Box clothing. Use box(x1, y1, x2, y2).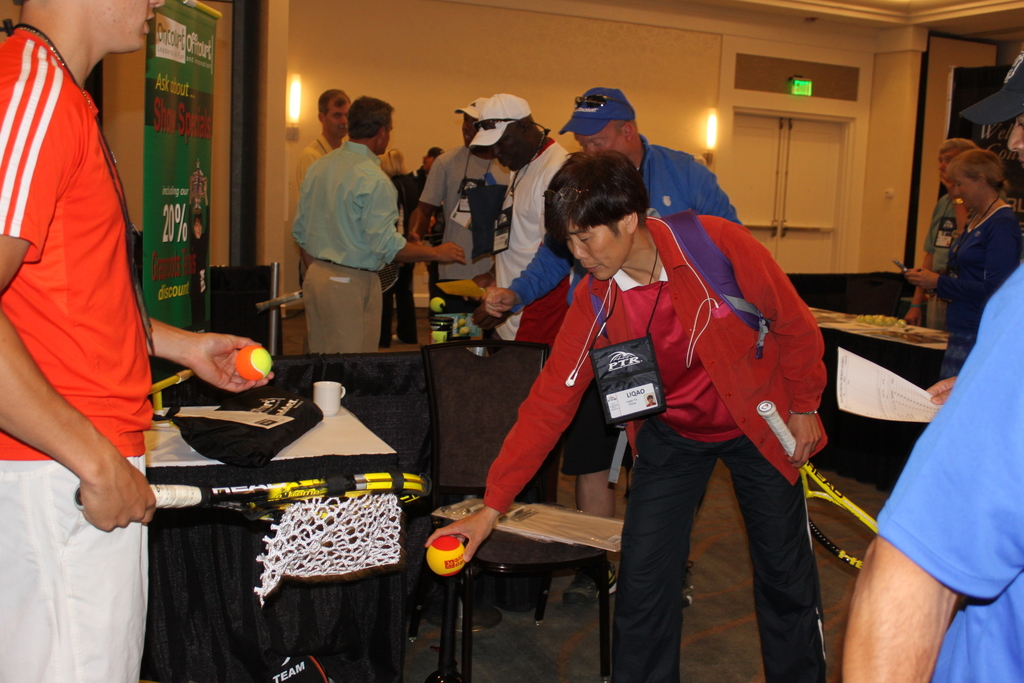
box(280, 145, 416, 355).
